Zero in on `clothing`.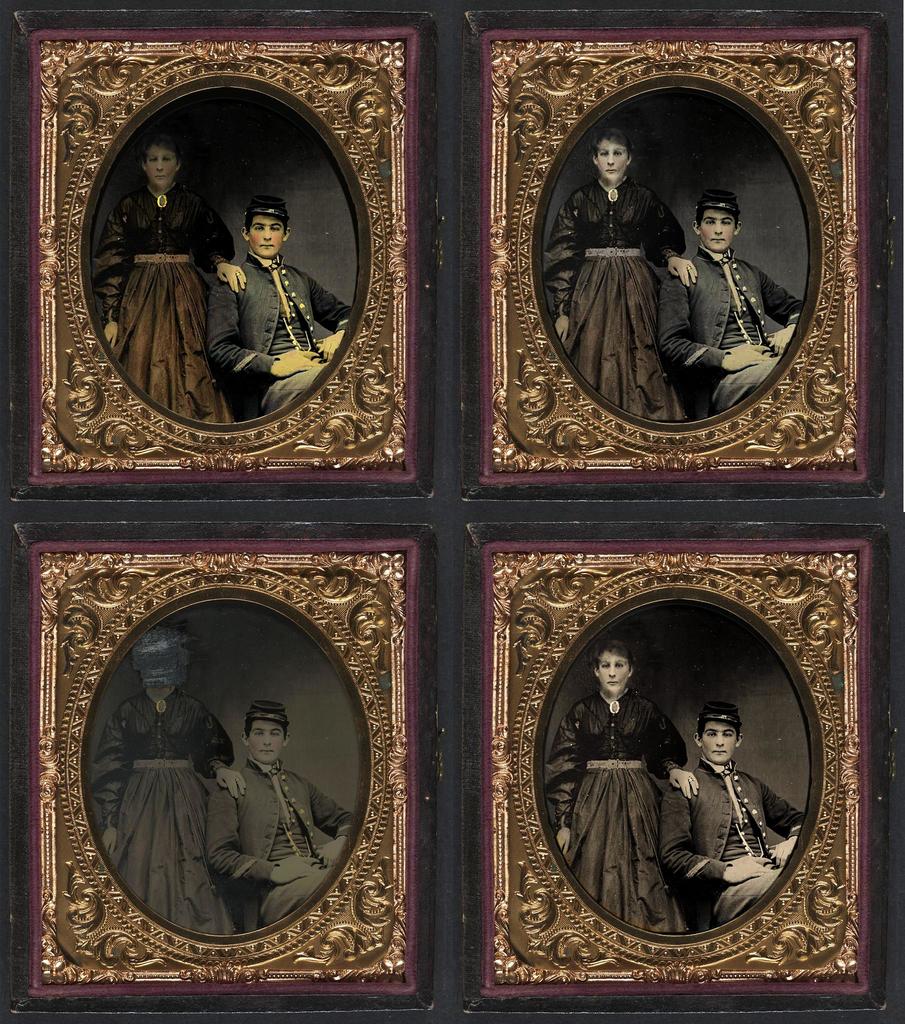
Zeroed in: [left=658, top=243, right=803, bottom=416].
